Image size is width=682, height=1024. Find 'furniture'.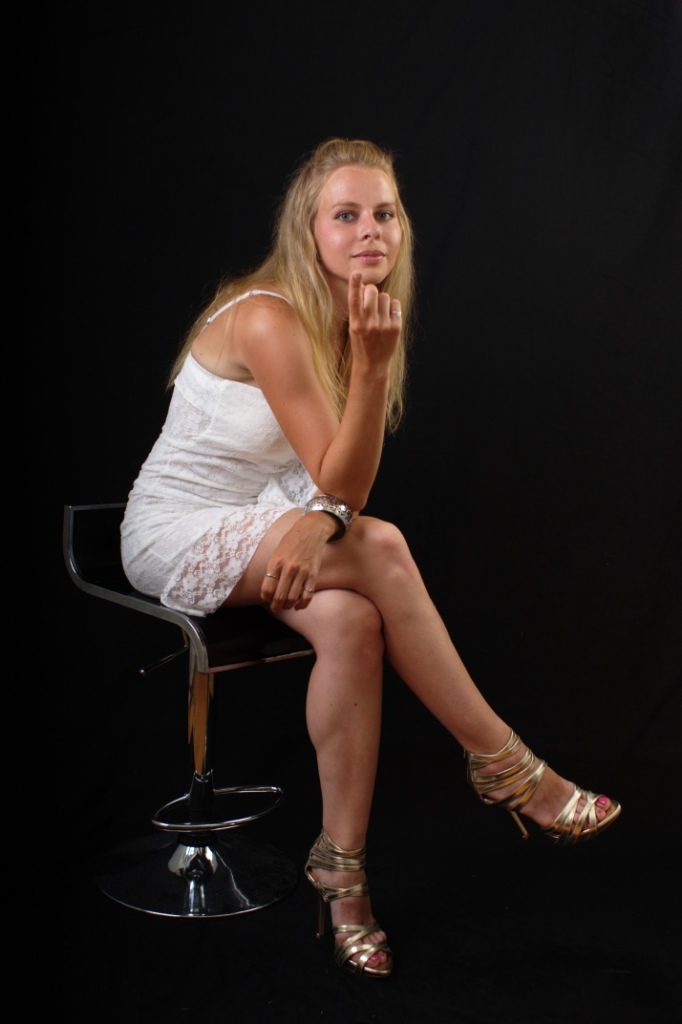
[left=60, top=503, right=312, bottom=919].
